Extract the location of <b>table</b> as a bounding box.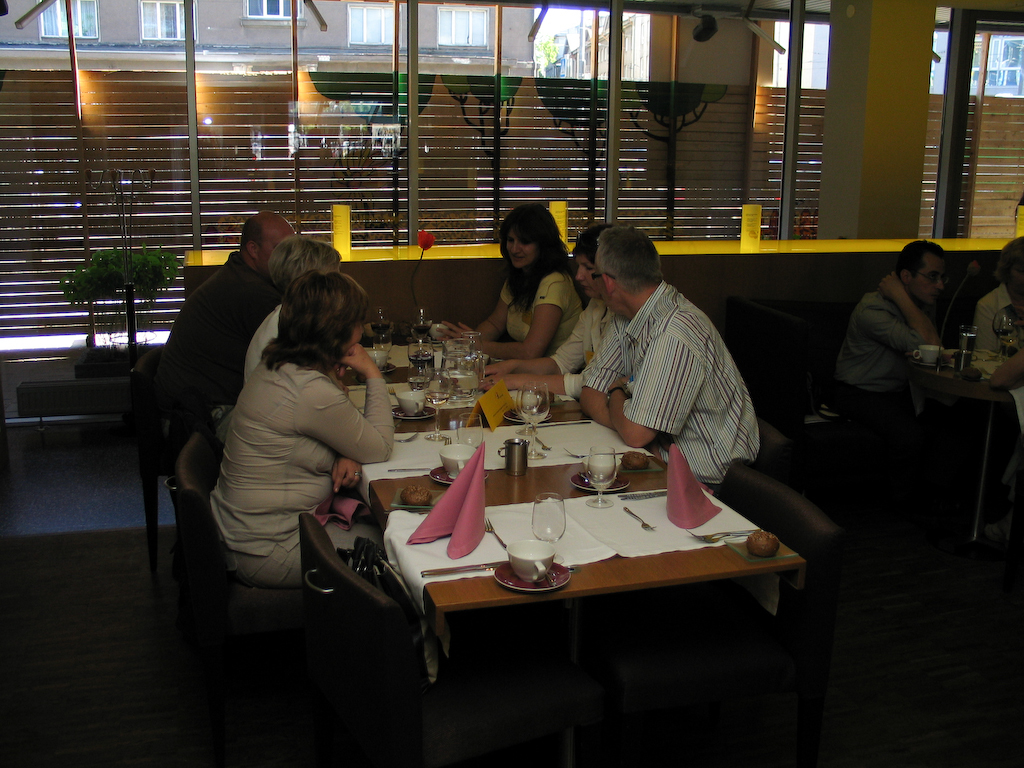
(x1=925, y1=349, x2=1016, y2=550).
